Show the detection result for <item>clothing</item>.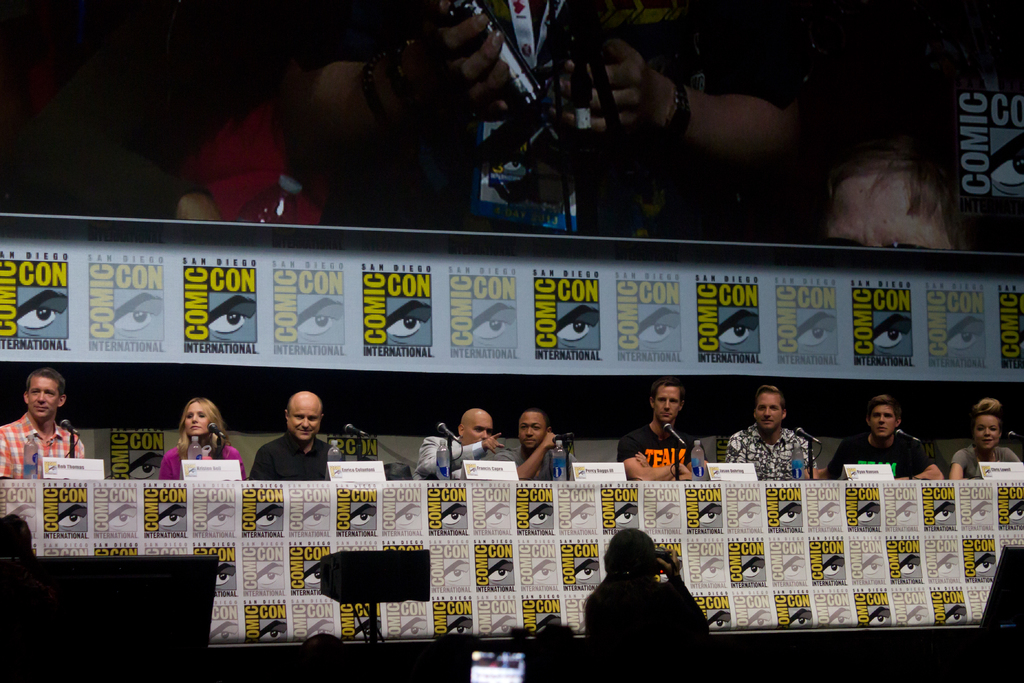
locate(328, 0, 822, 240).
